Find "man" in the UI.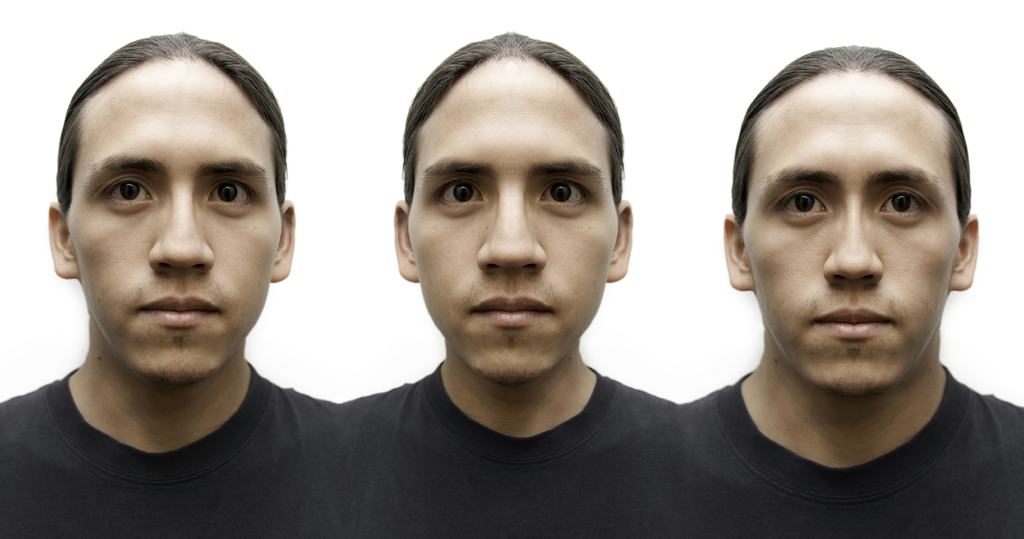
UI element at region(253, 32, 680, 538).
